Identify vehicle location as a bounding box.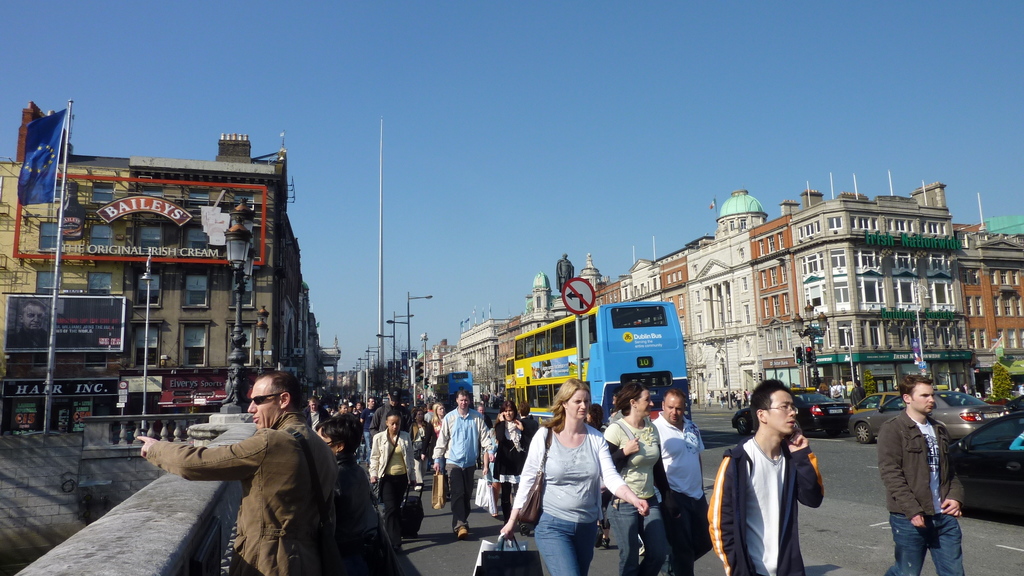
select_region(726, 390, 855, 435).
